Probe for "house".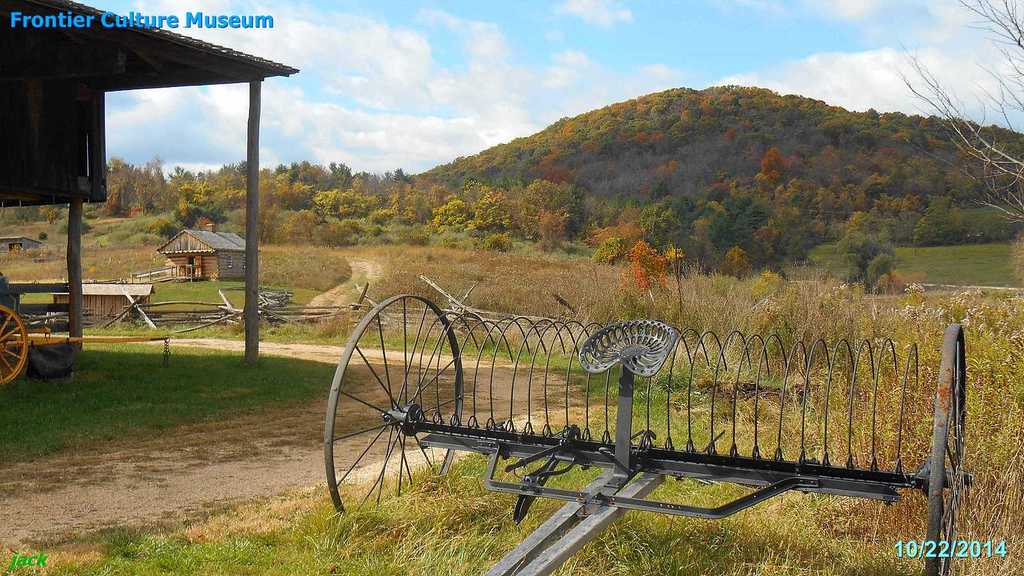
Probe result: <box>156,228,258,284</box>.
